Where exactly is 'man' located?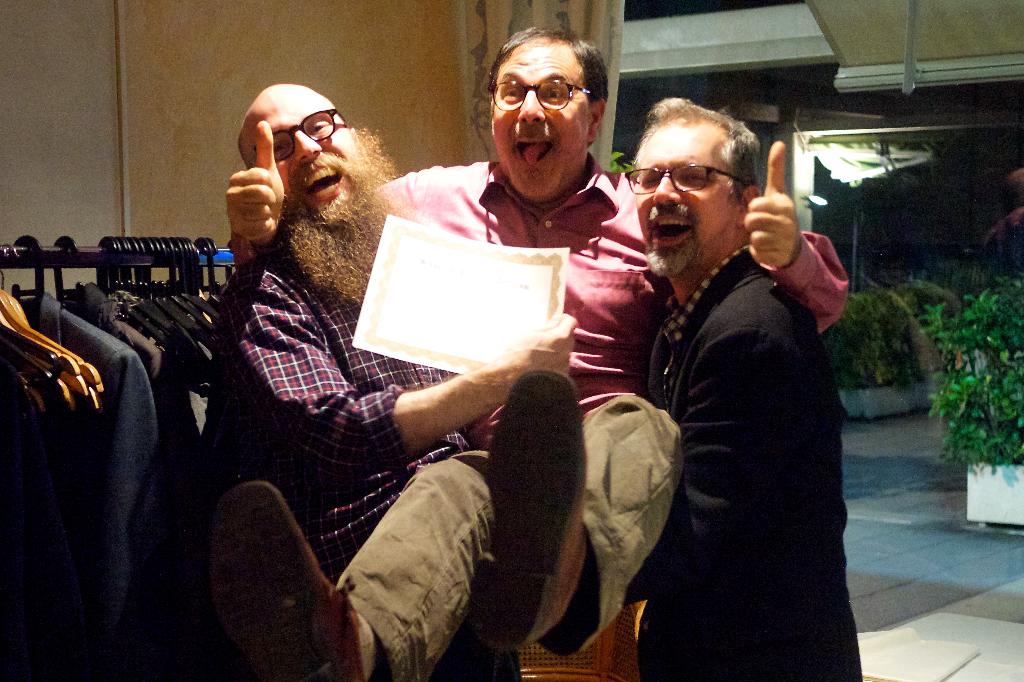
Its bounding box is bbox=(210, 17, 857, 681).
